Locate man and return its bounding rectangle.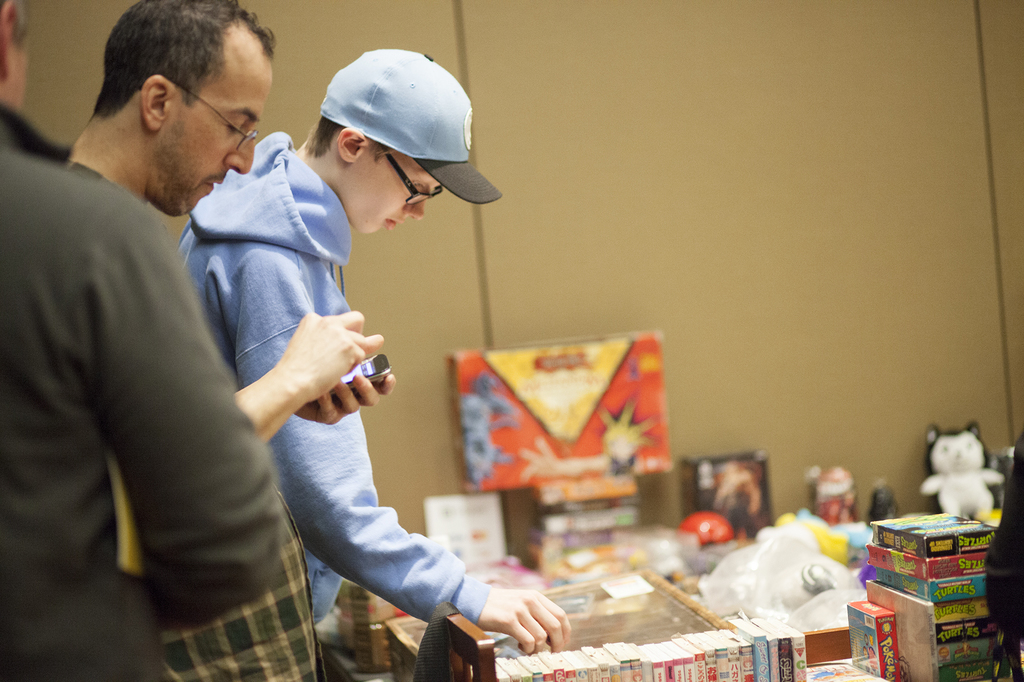
(left=0, top=0, right=341, bottom=681).
